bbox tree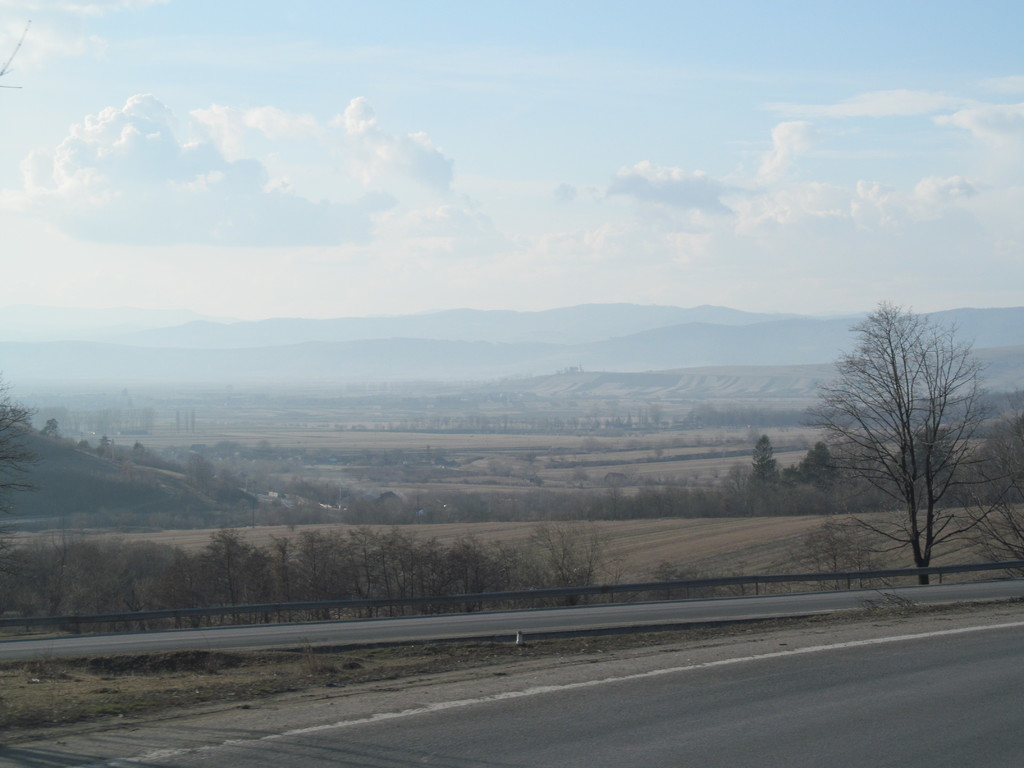
[x1=721, y1=457, x2=770, y2=511]
